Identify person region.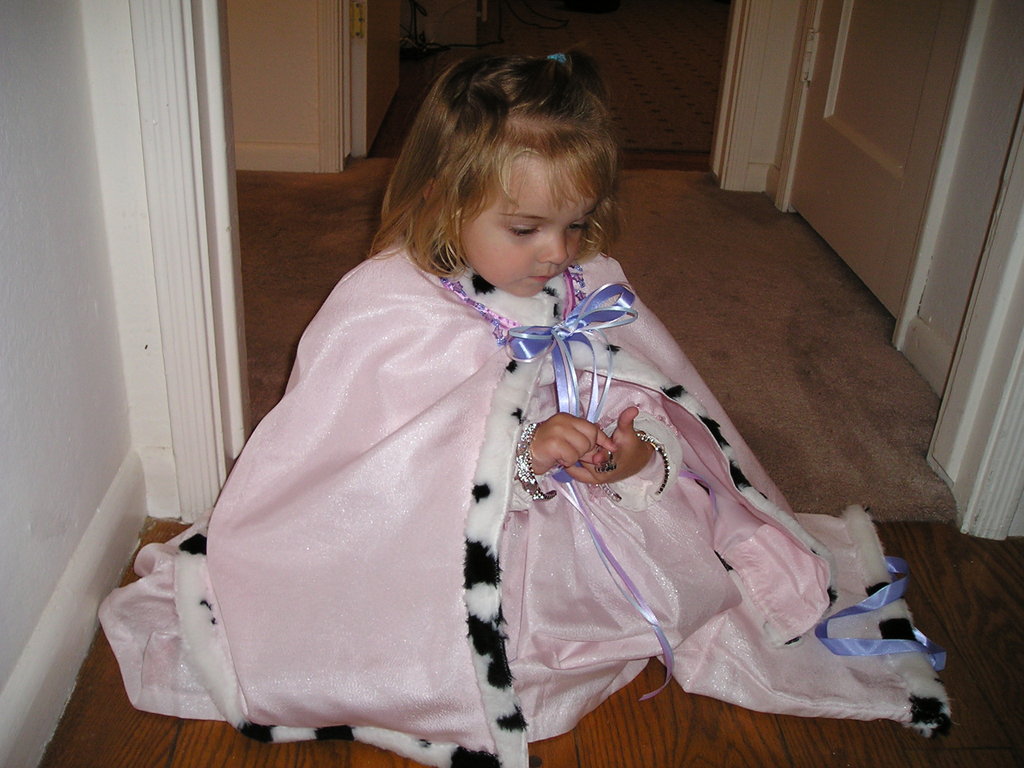
Region: 147, 51, 902, 742.
